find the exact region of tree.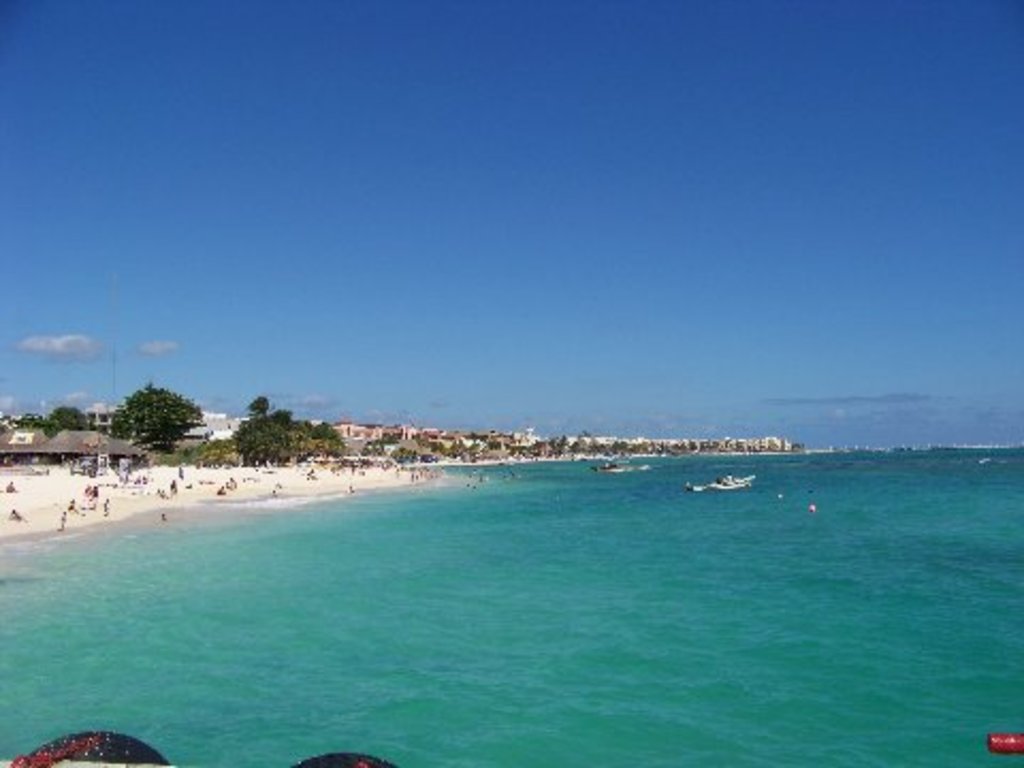
Exact region: 102, 388, 215, 452.
